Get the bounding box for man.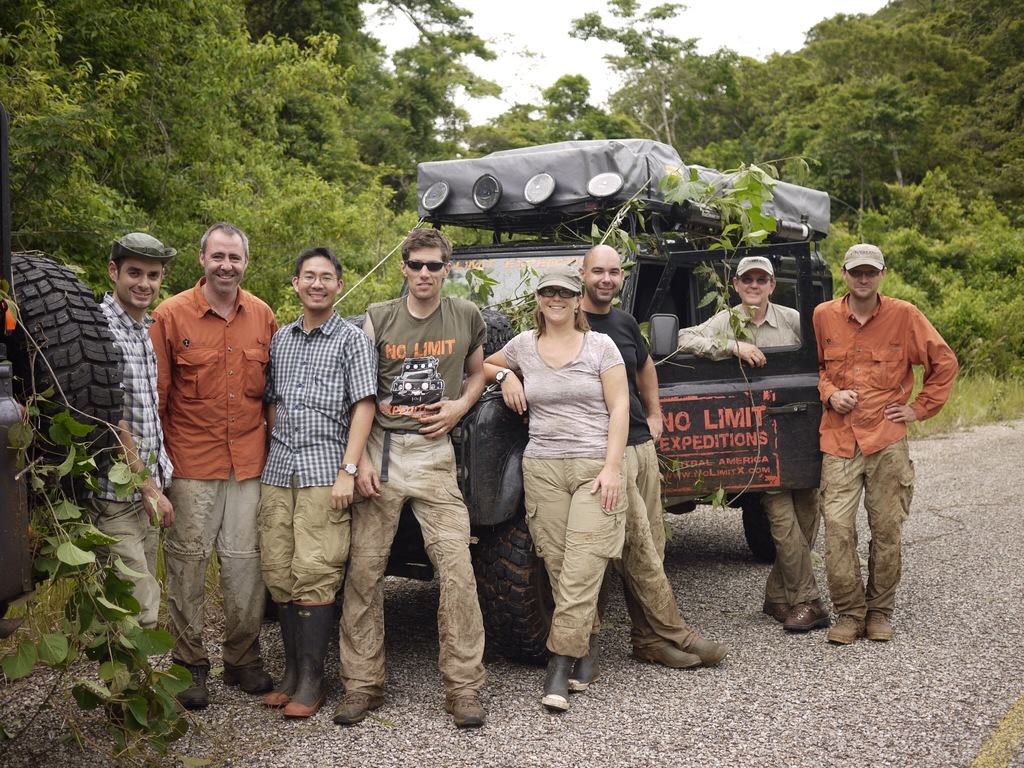
{"left": 97, "top": 228, "right": 175, "bottom": 627}.
